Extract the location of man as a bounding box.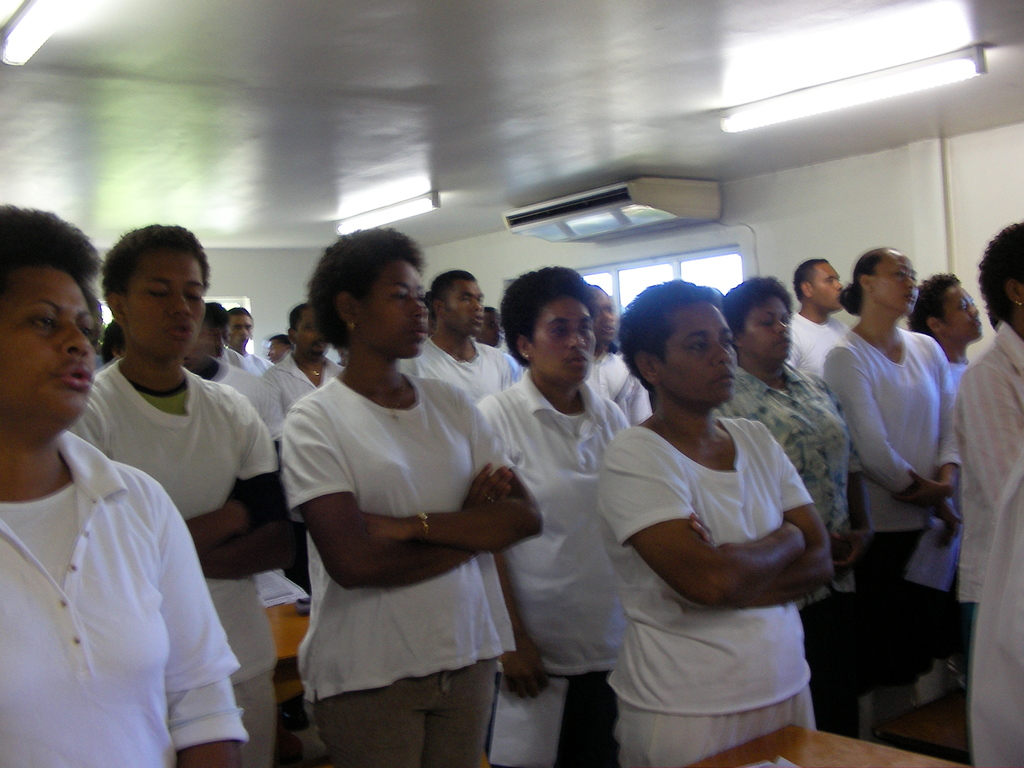
bbox(399, 268, 521, 404).
